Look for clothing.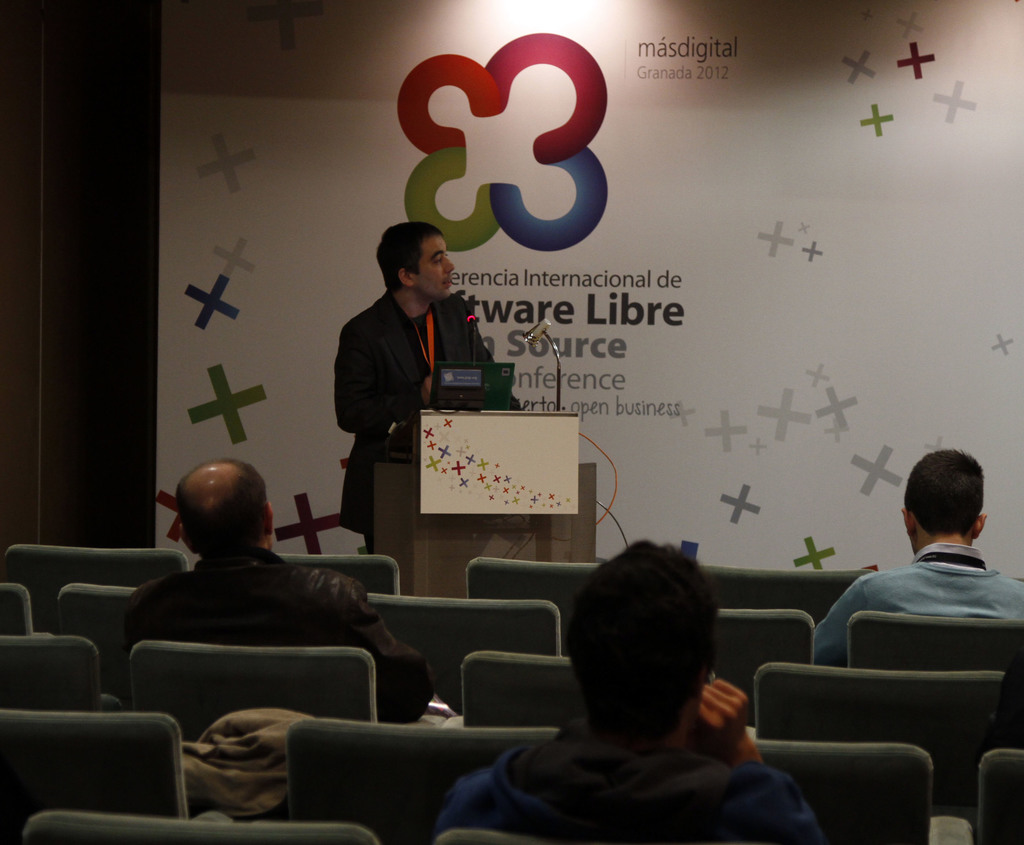
Found: x1=182, y1=709, x2=307, y2=821.
